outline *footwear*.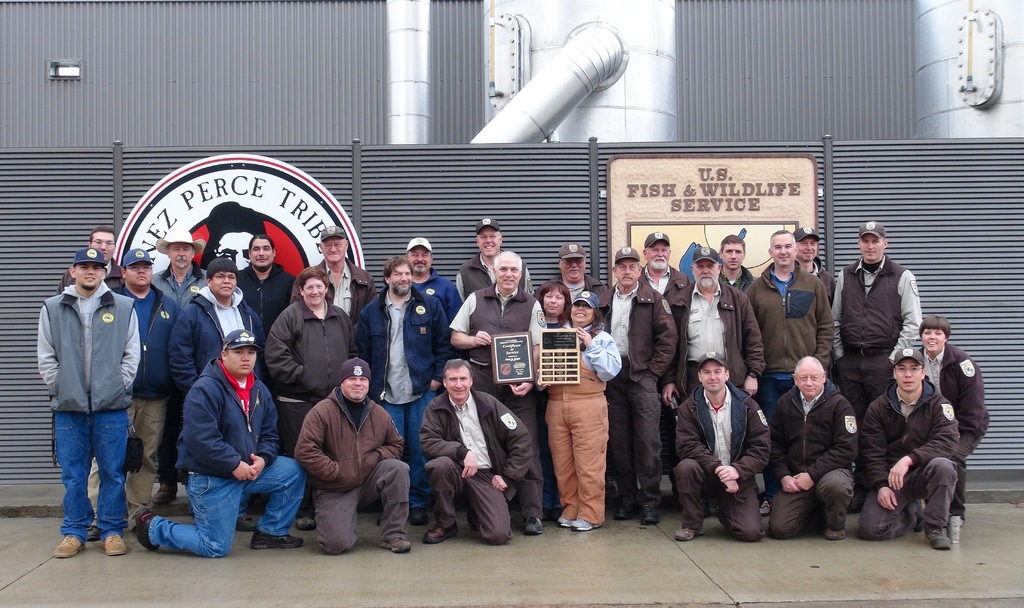
Outline: x1=152, y1=481, x2=181, y2=506.
